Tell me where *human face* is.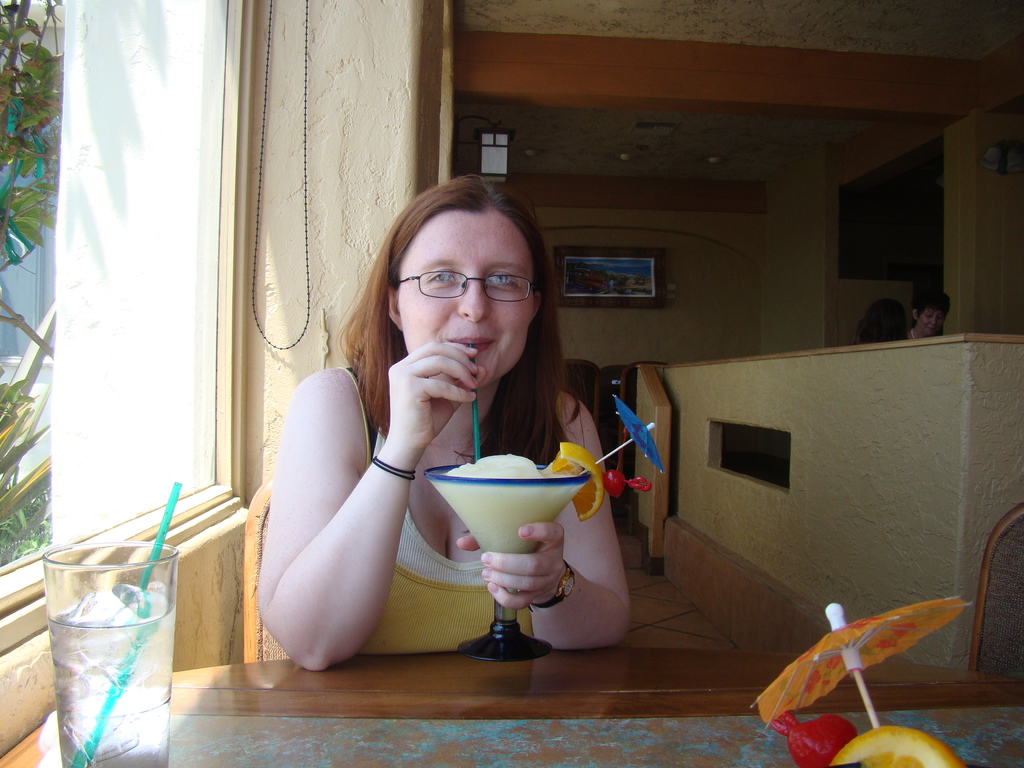
*human face* is at l=397, t=211, r=531, b=388.
